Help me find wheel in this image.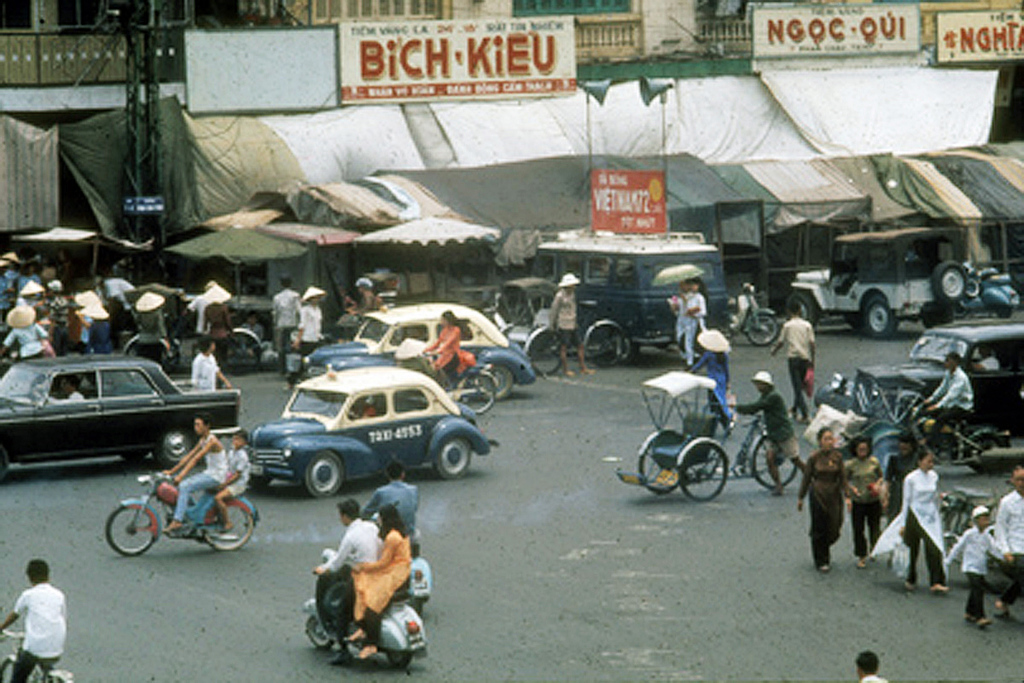
Found it: [998, 302, 1016, 318].
